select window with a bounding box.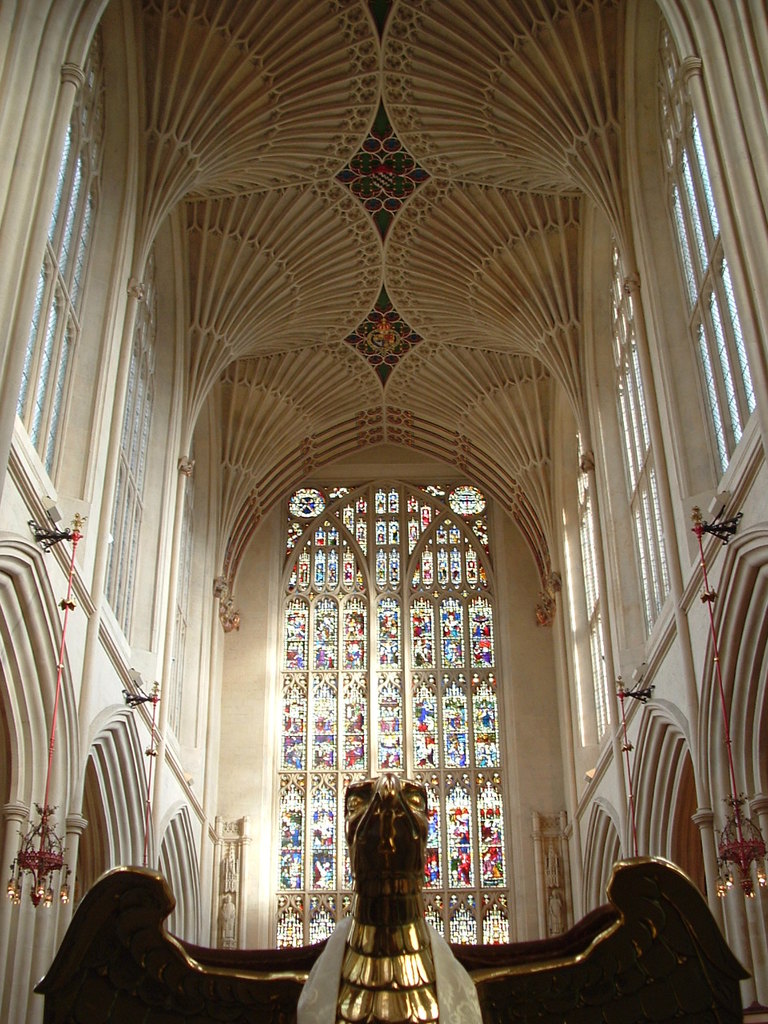
102/258/157/637.
